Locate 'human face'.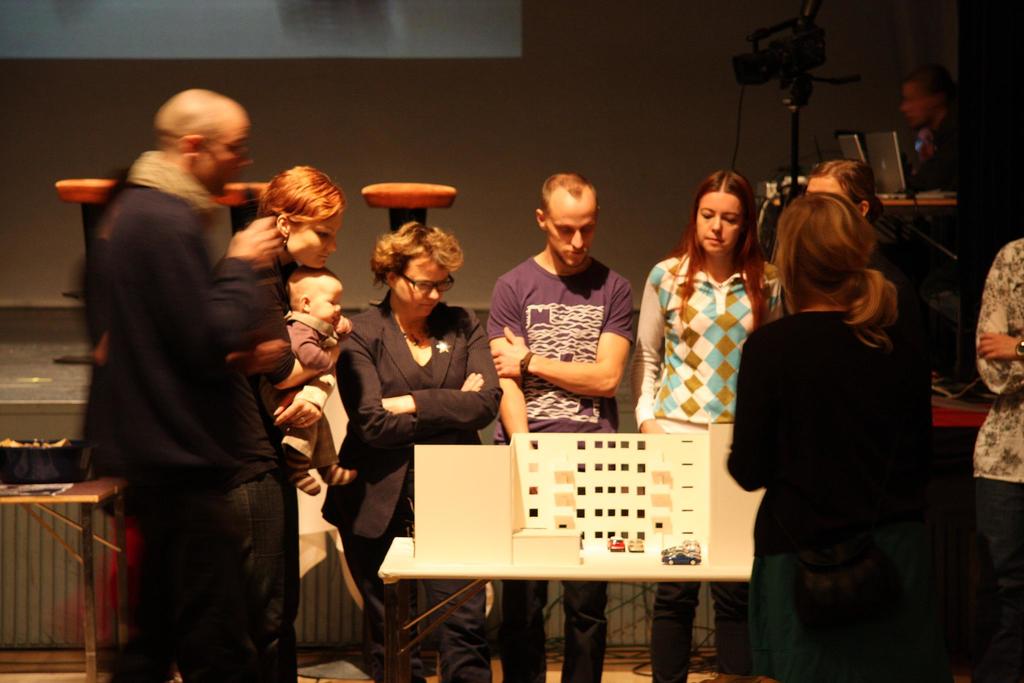
Bounding box: (x1=397, y1=251, x2=449, y2=322).
